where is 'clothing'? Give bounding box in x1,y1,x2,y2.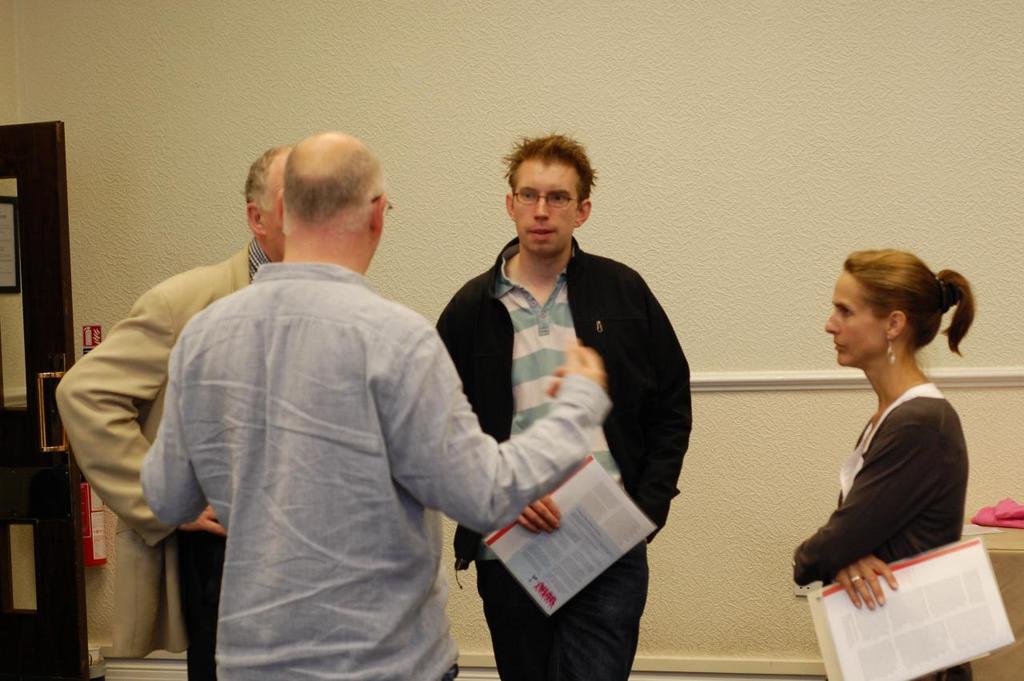
791,380,974,680.
